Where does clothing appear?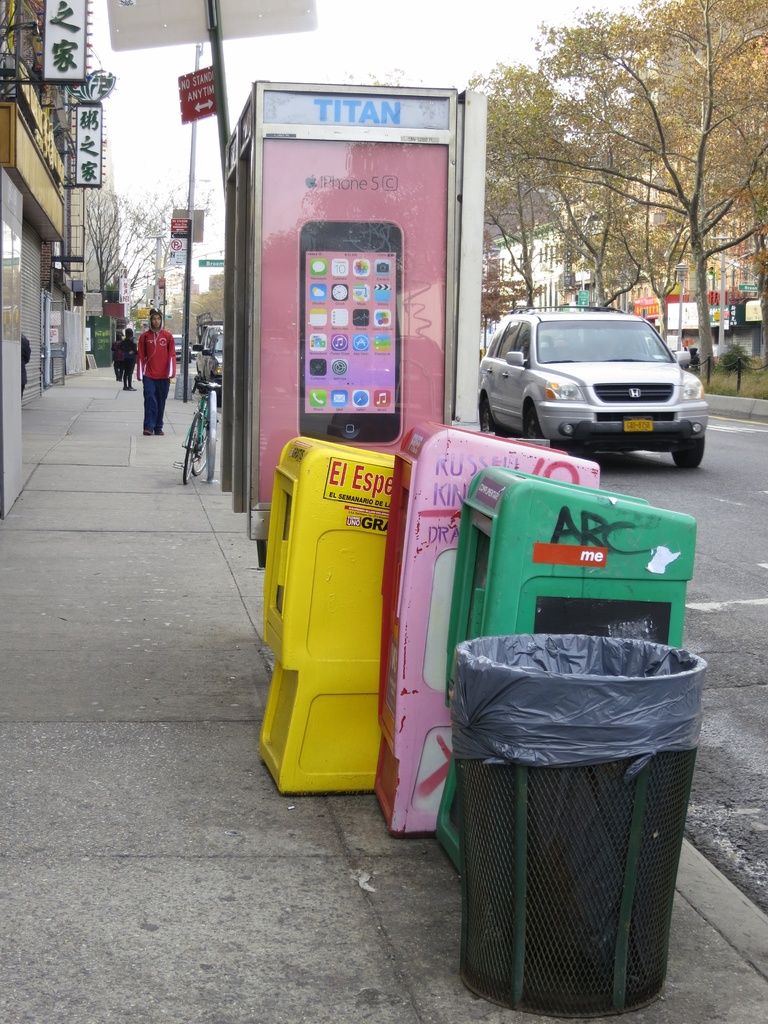
Appears at (x1=112, y1=337, x2=126, y2=364).
